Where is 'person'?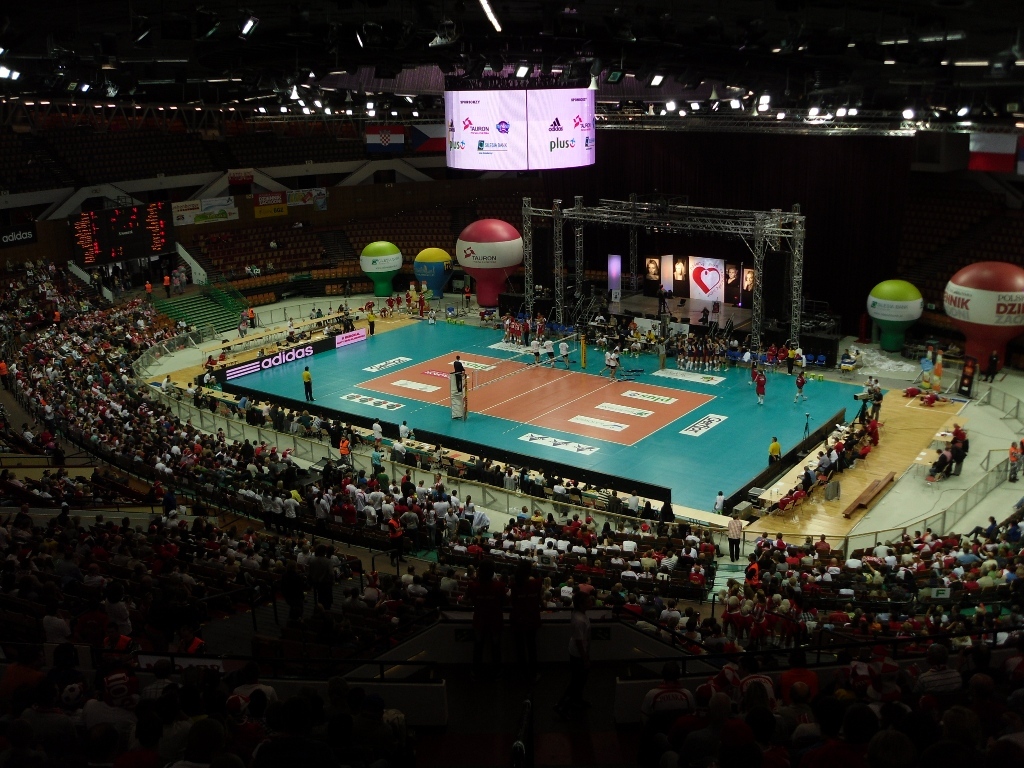
pyautogui.locateOnScreen(714, 492, 721, 507).
